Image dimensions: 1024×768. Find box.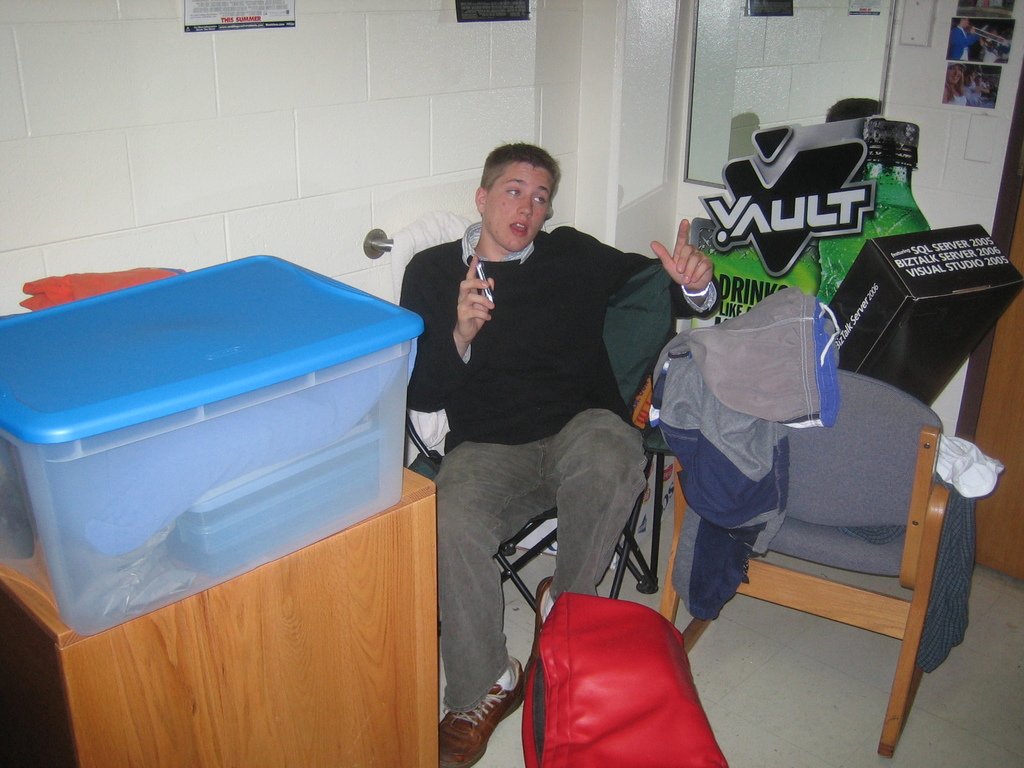
(845, 203, 1009, 400).
